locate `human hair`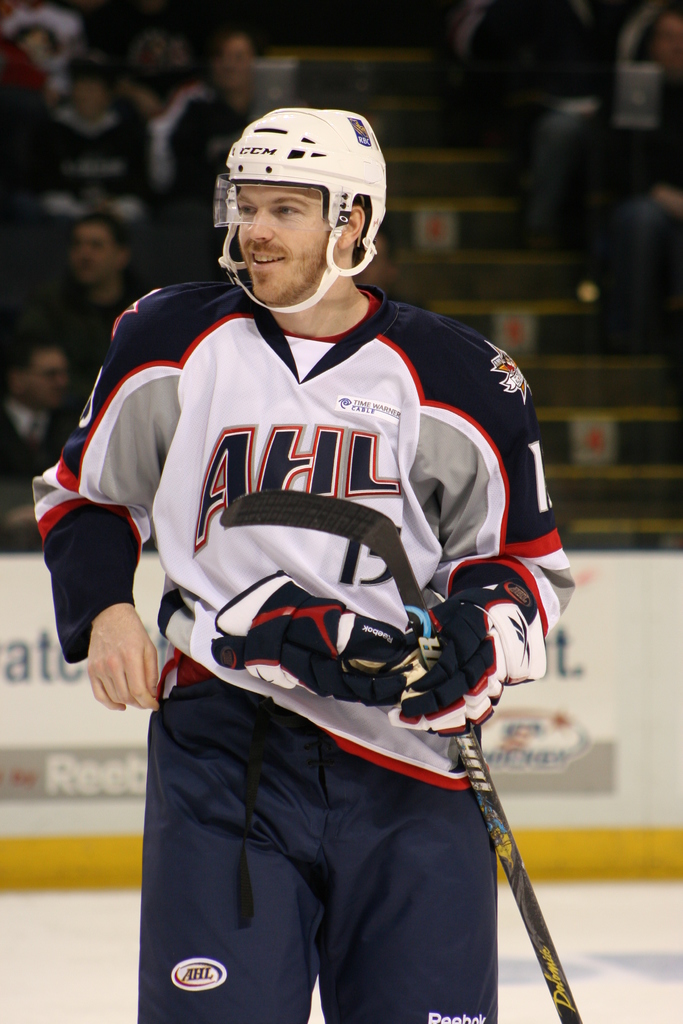
rect(80, 207, 129, 250)
